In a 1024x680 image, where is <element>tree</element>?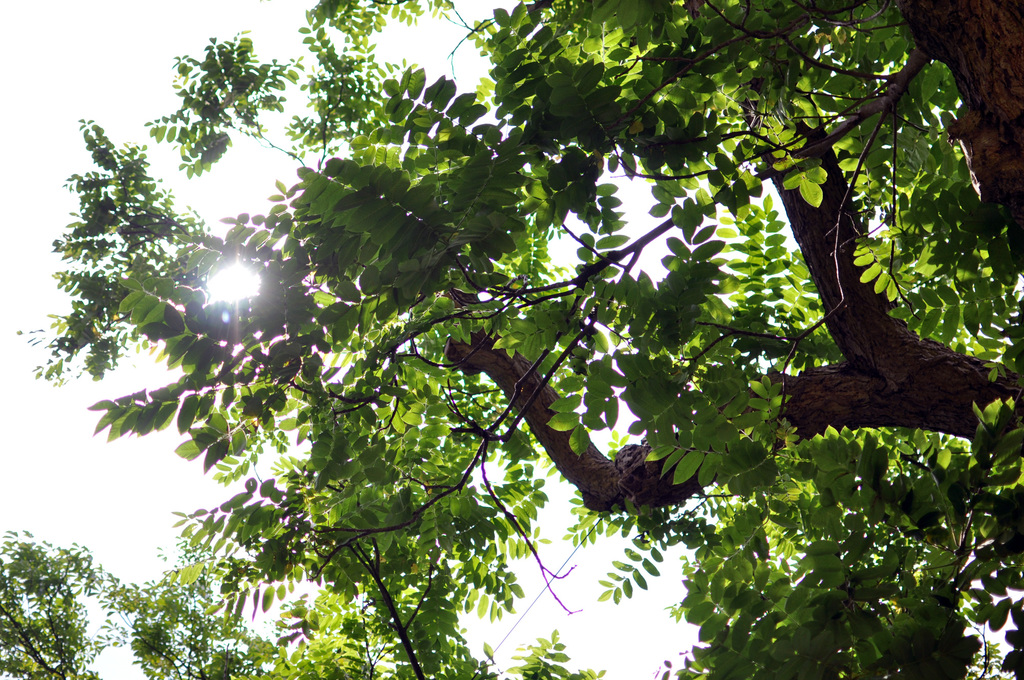
(0, 0, 1023, 679).
